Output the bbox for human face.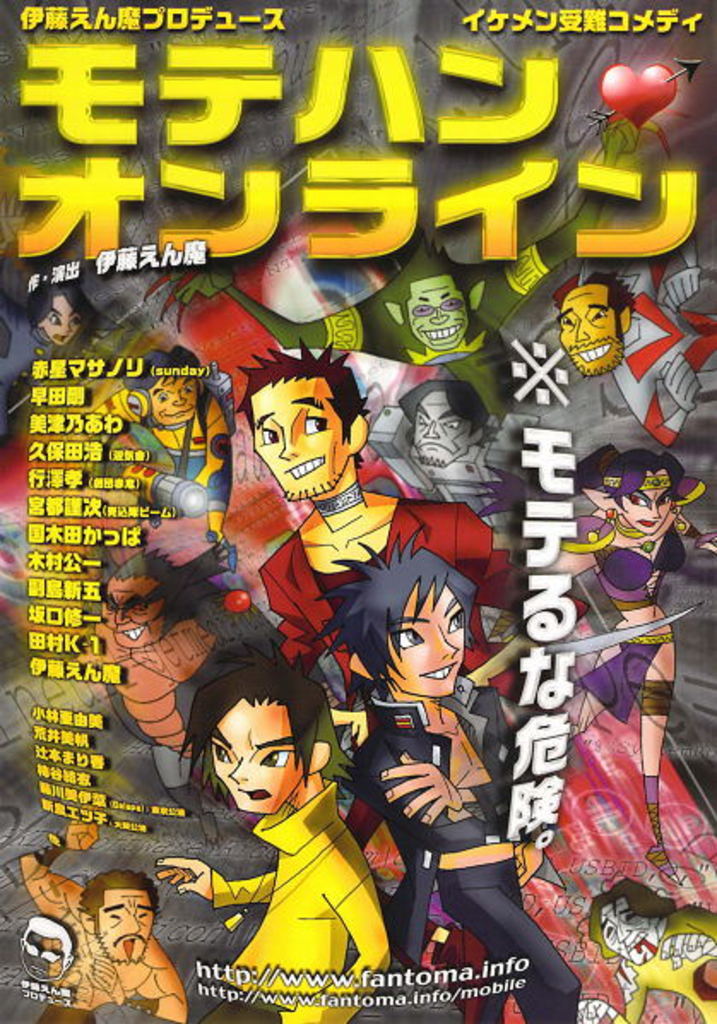
409 396 471 467.
